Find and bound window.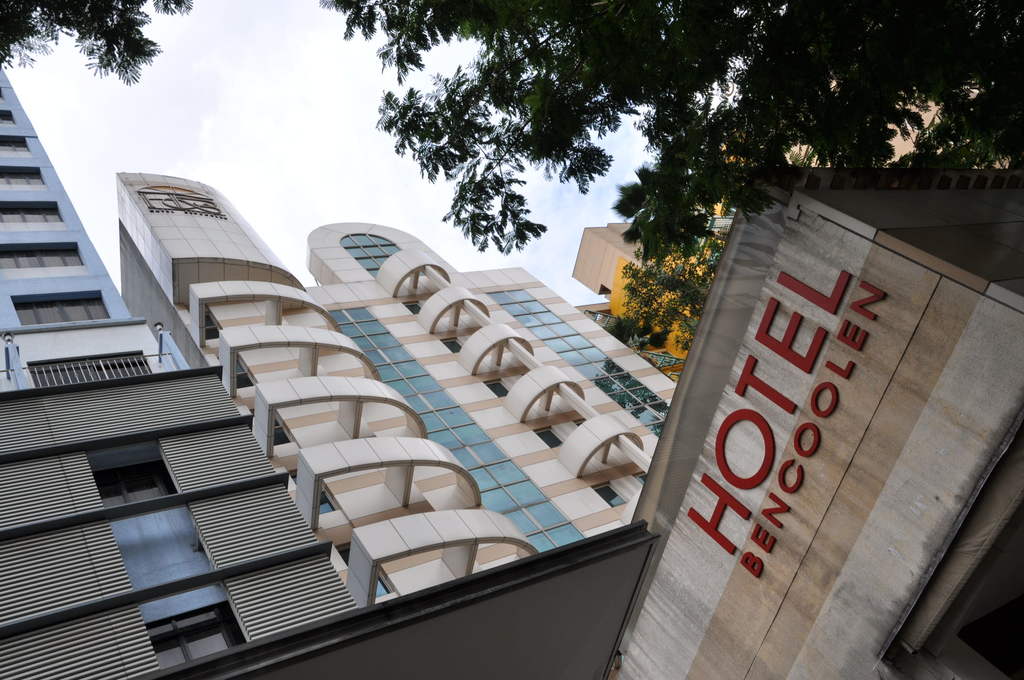
Bound: {"left": 0, "top": 138, "right": 28, "bottom": 152}.
